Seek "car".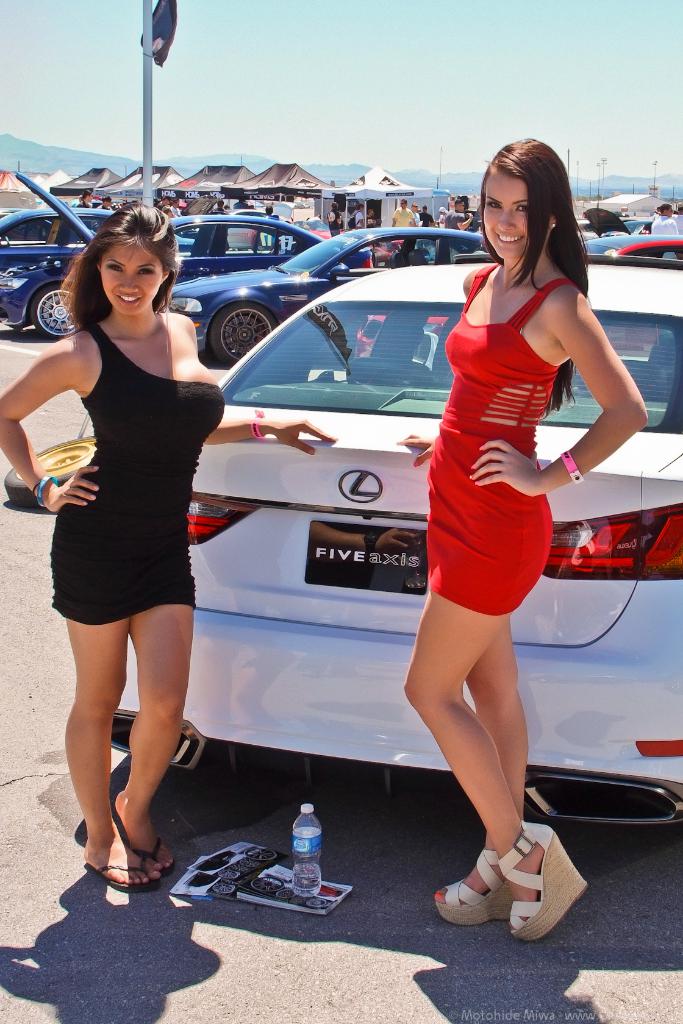
0,170,373,342.
